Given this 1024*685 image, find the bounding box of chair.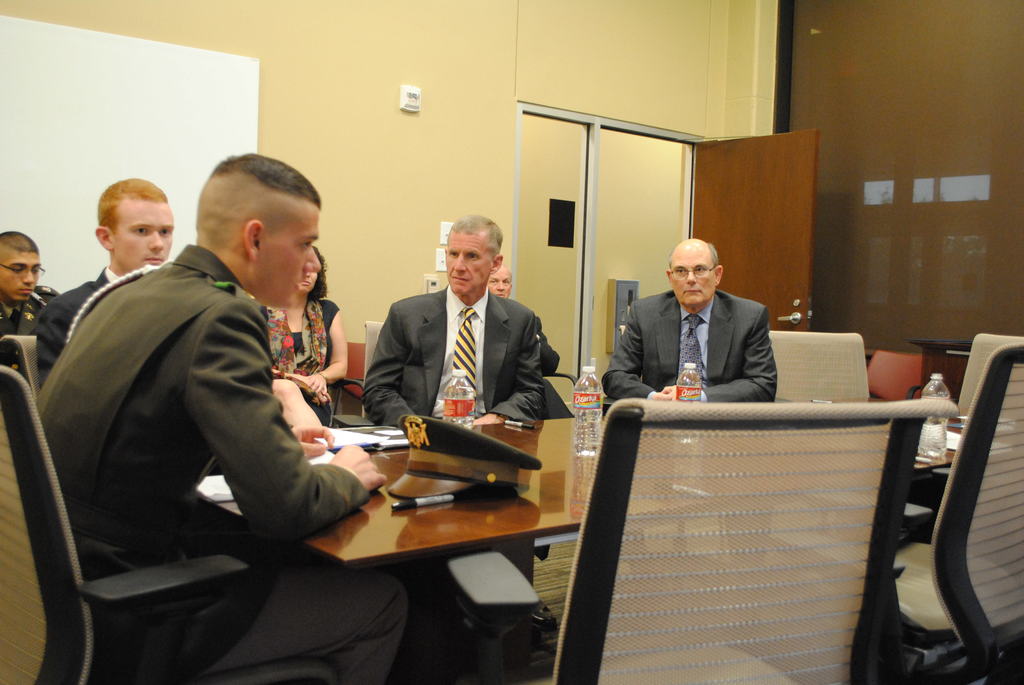
<bbox>0, 371, 337, 684</bbox>.
